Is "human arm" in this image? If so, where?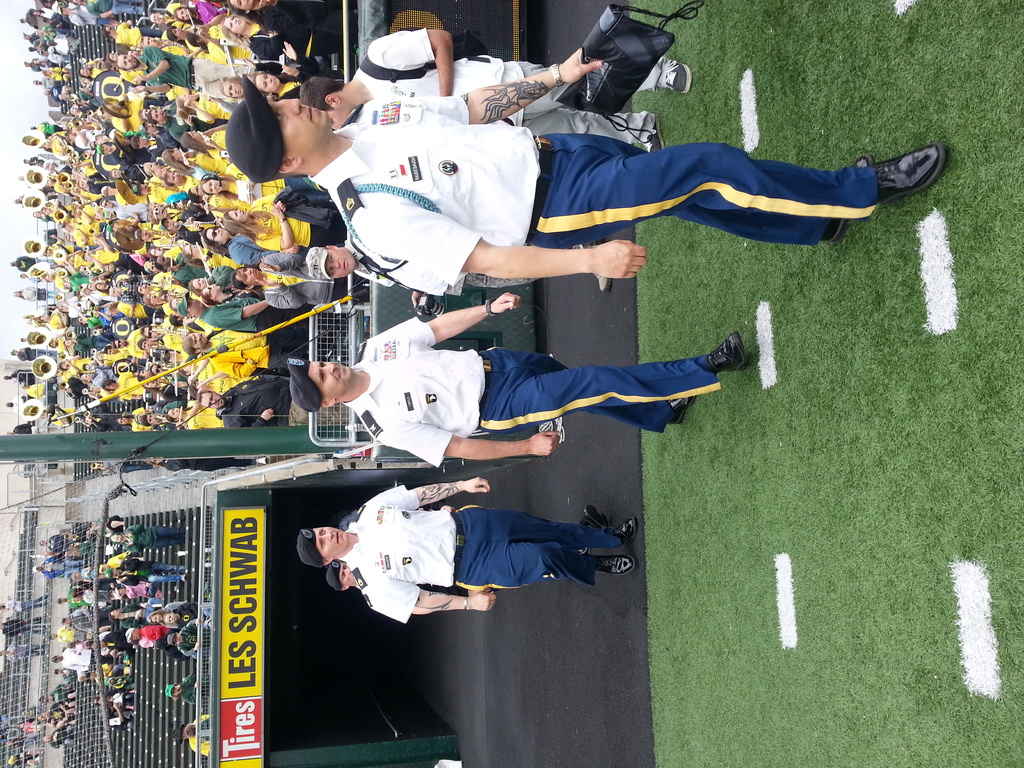
Yes, at detection(366, 572, 498, 614).
